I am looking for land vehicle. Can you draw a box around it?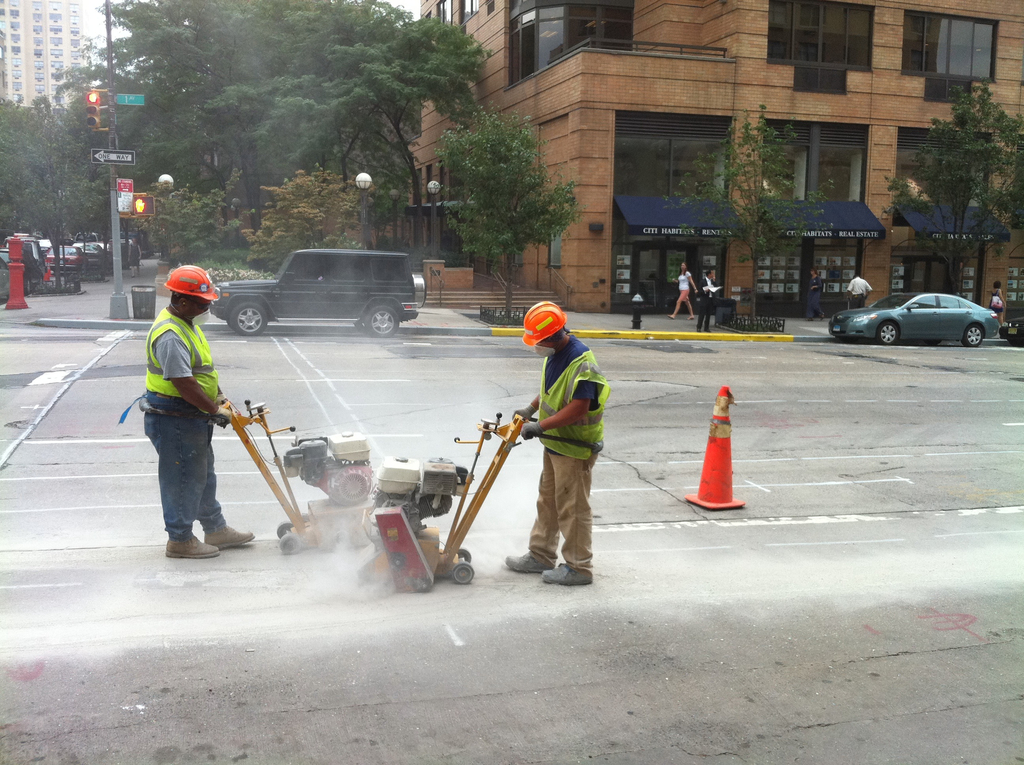
Sure, the bounding box is [241, 236, 437, 346].
